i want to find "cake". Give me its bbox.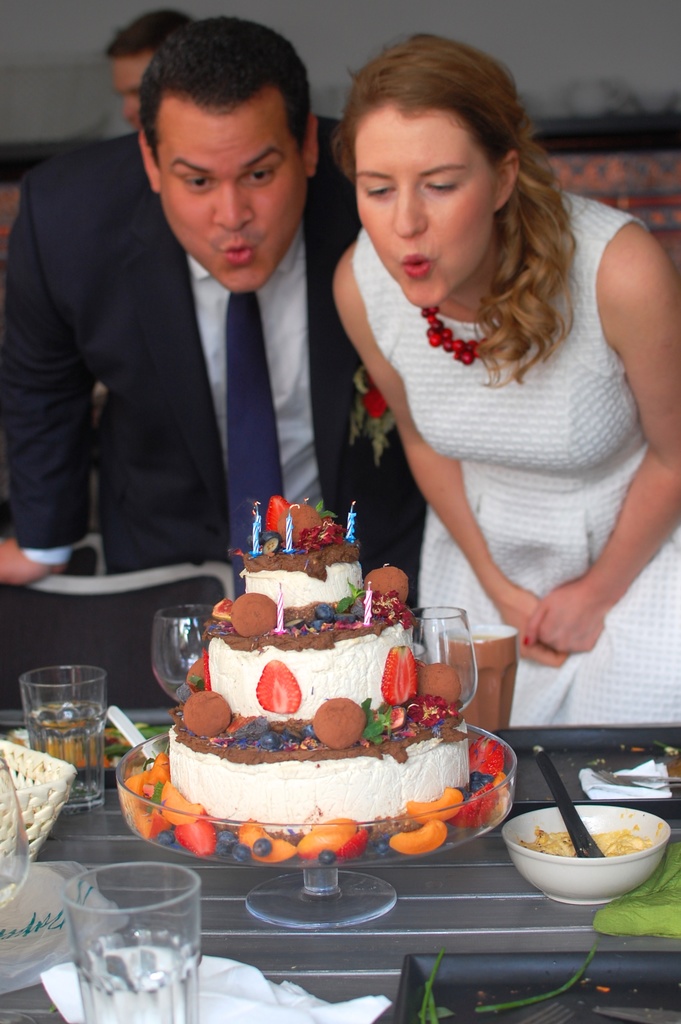
detection(167, 545, 471, 836).
